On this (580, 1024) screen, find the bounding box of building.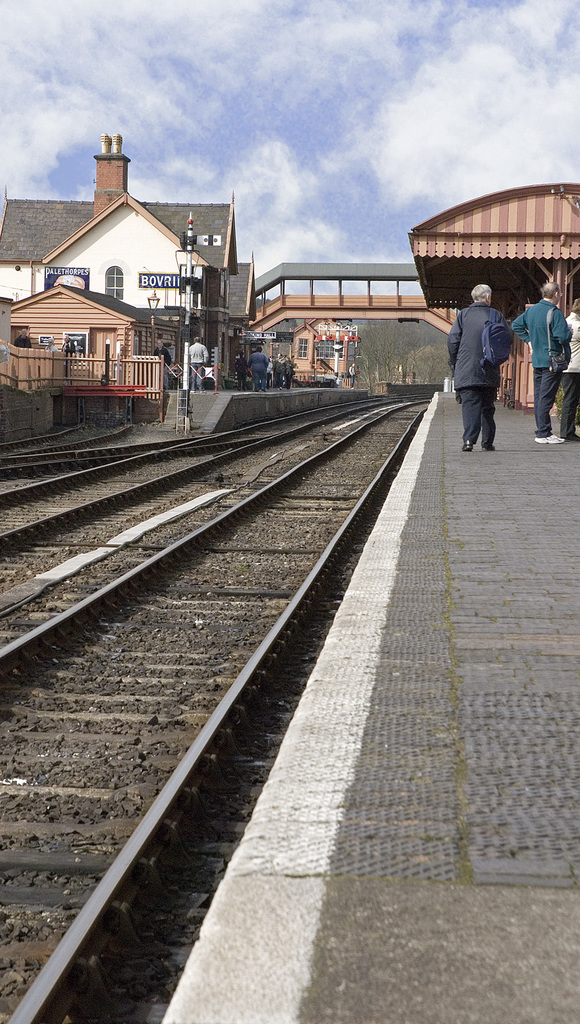
Bounding box: detection(13, 280, 185, 383).
